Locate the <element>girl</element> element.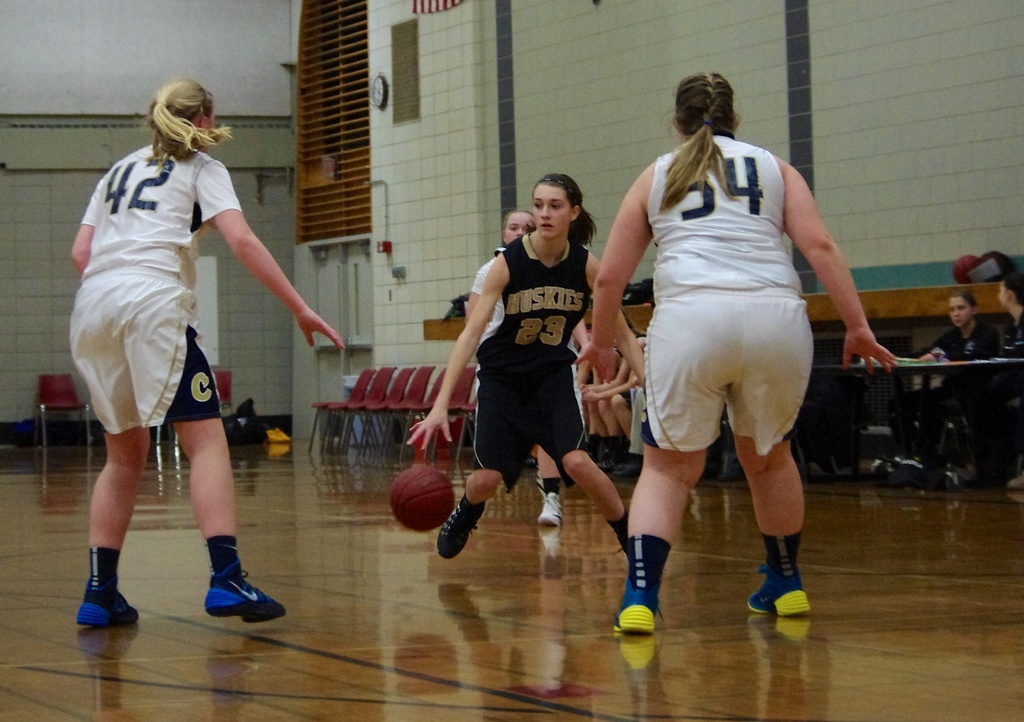
Element bbox: <region>404, 172, 644, 557</region>.
